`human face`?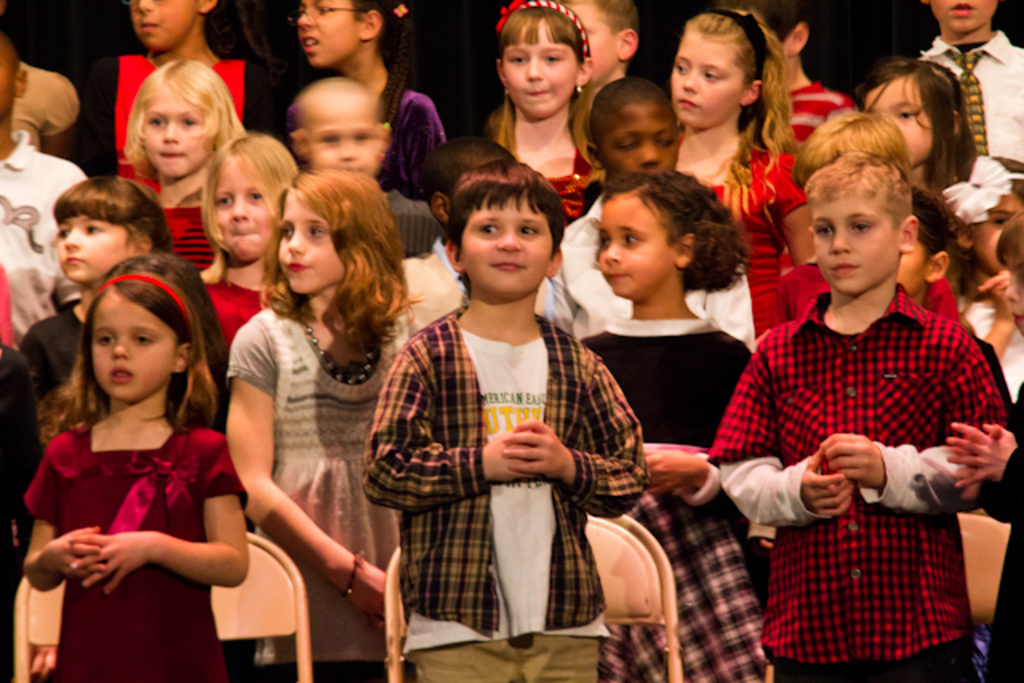
(x1=88, y1=298, x2=173, y2=405)
